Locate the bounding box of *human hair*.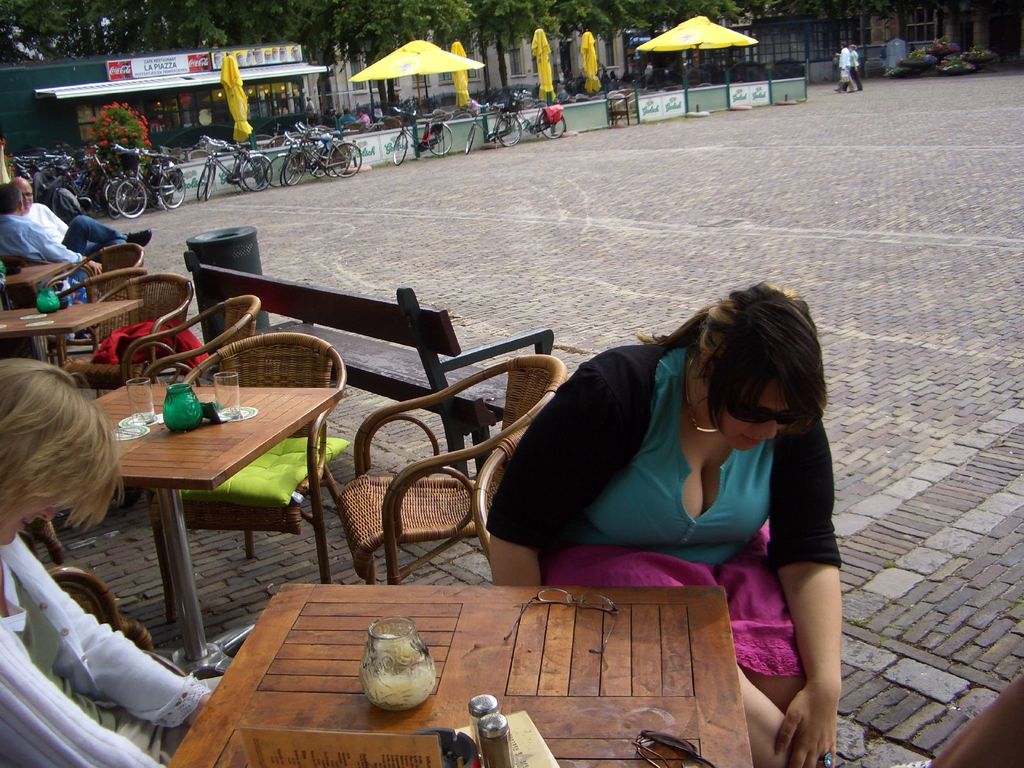
Bounding box: (x1=841, y1=42, x2=846, y2=48).
